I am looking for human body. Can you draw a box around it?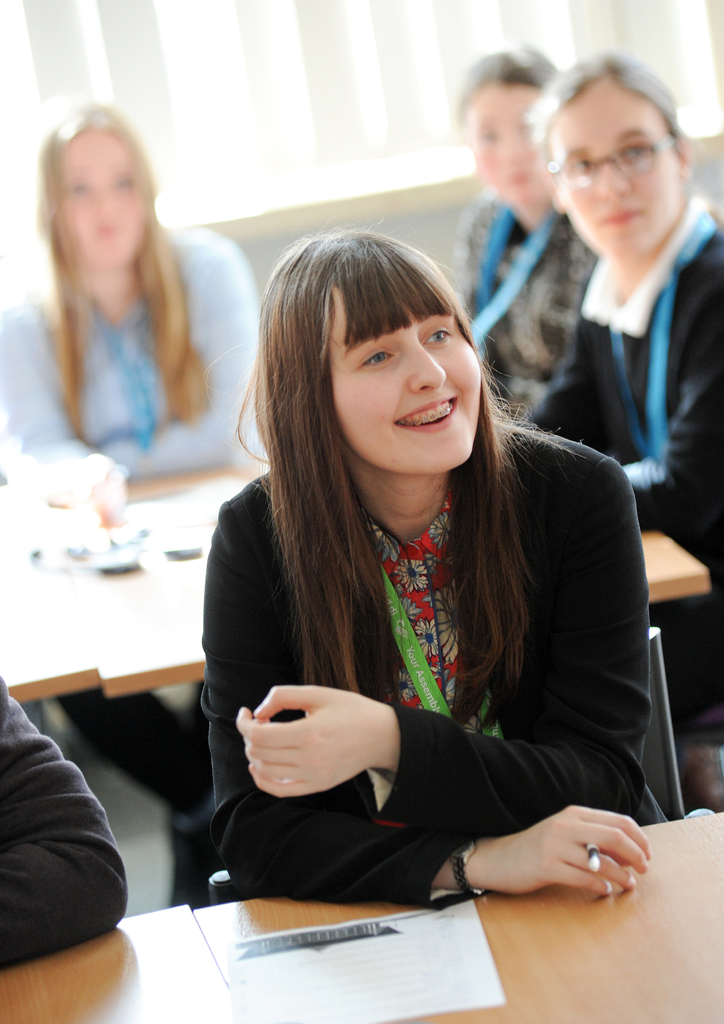
Sure, the bounding box is 202:401:650:917.
